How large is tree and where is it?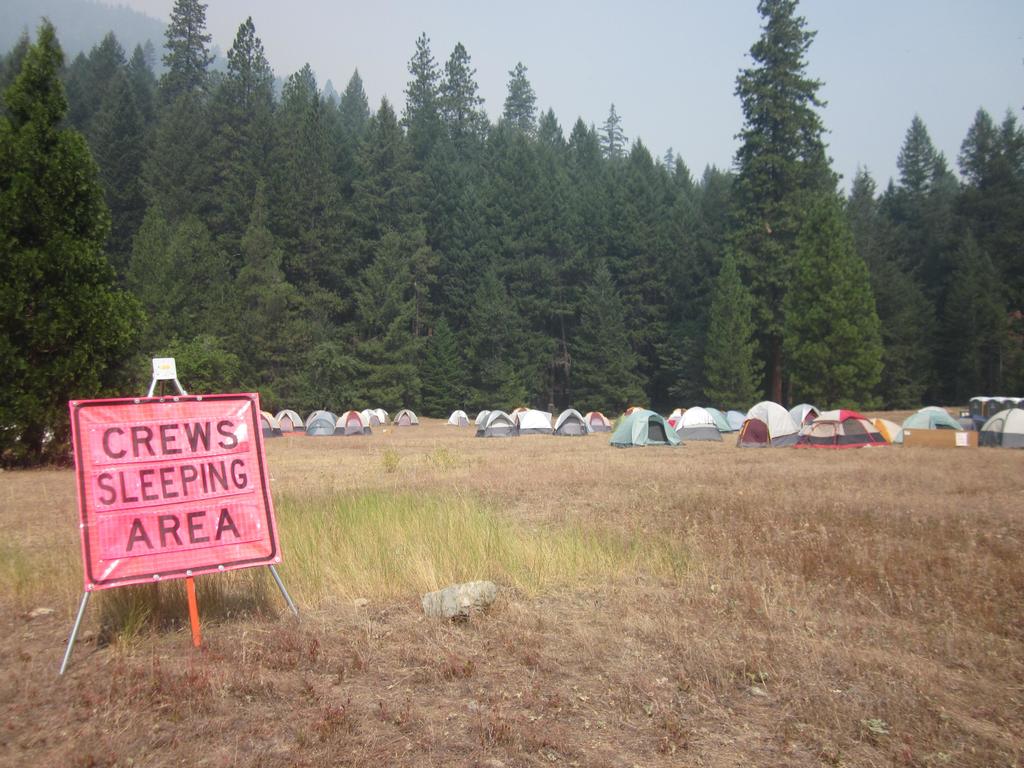
Bounding box: 707, 26, 891, 424.
